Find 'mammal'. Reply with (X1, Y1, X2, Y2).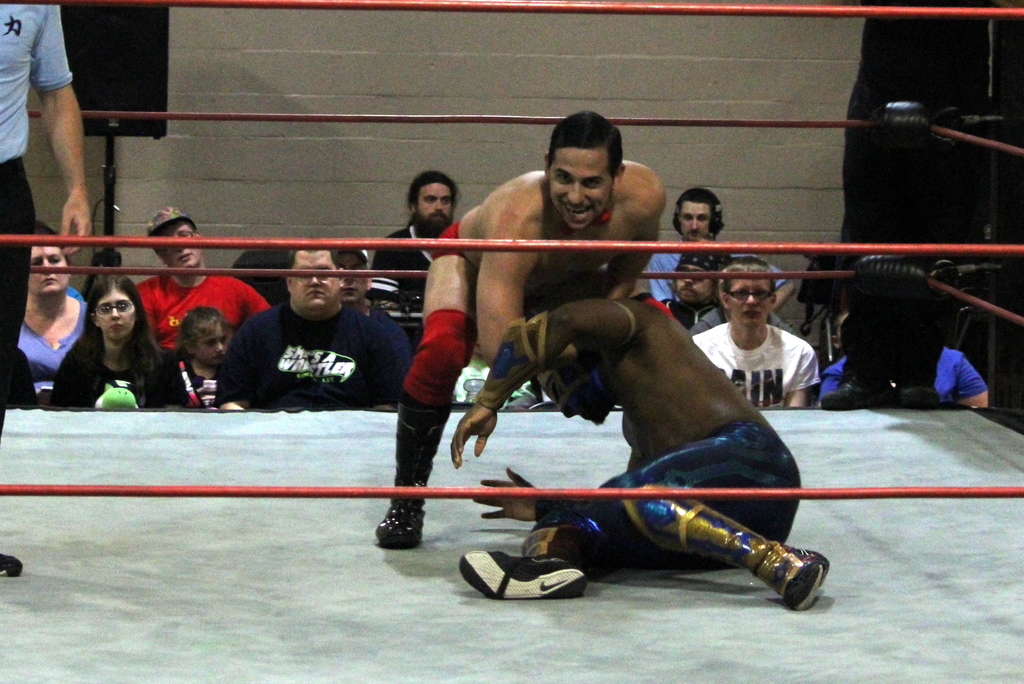
(668, 245, 797, 338).
